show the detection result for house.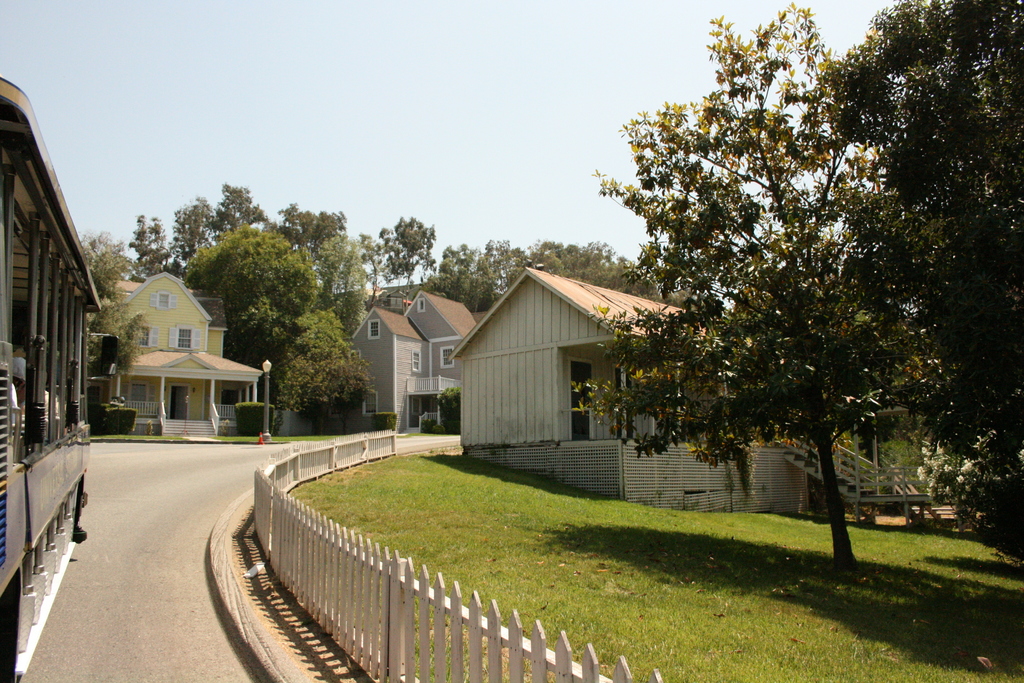
rect(367, 277, 439, 315).
